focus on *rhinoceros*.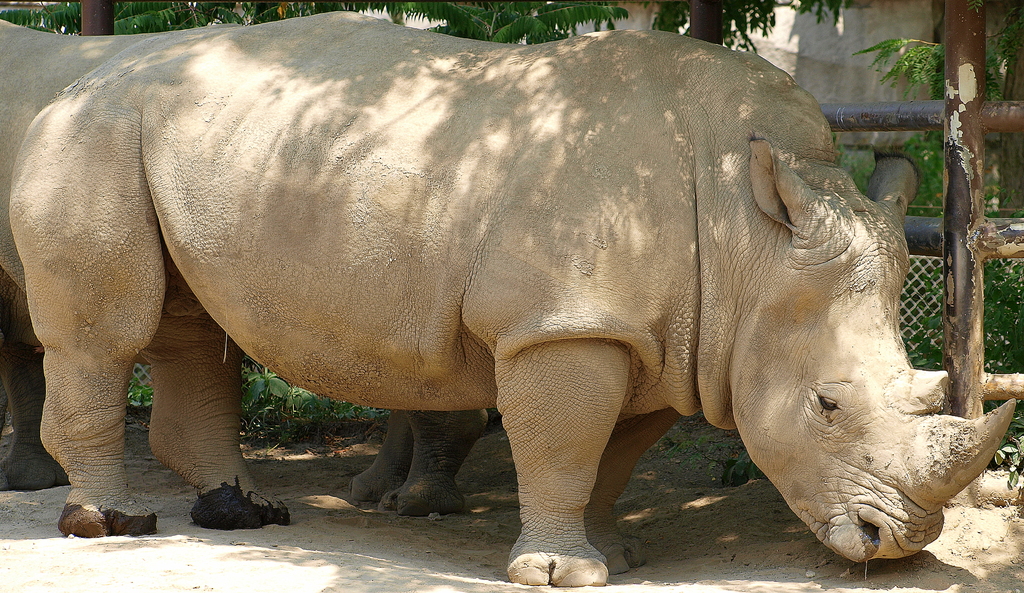
Focused at [x1=0, y1=12, x2=489, y2=518].
